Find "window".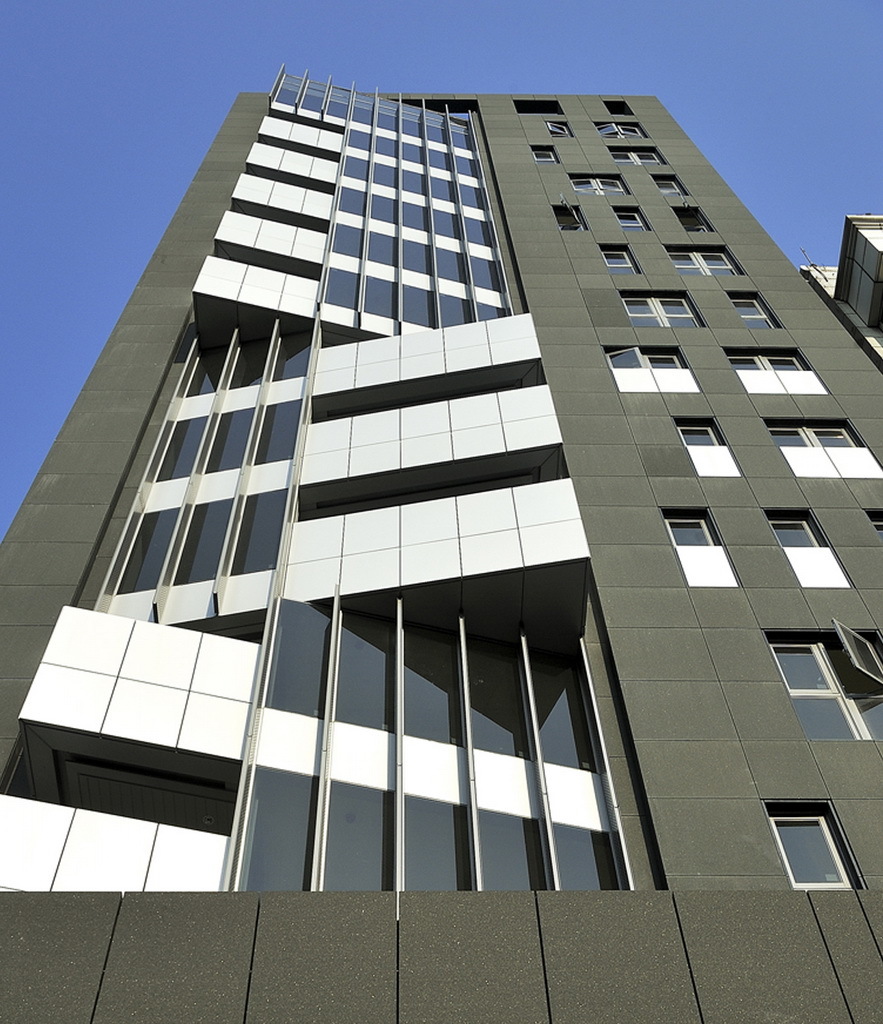
(620, 299, 700, 327).
